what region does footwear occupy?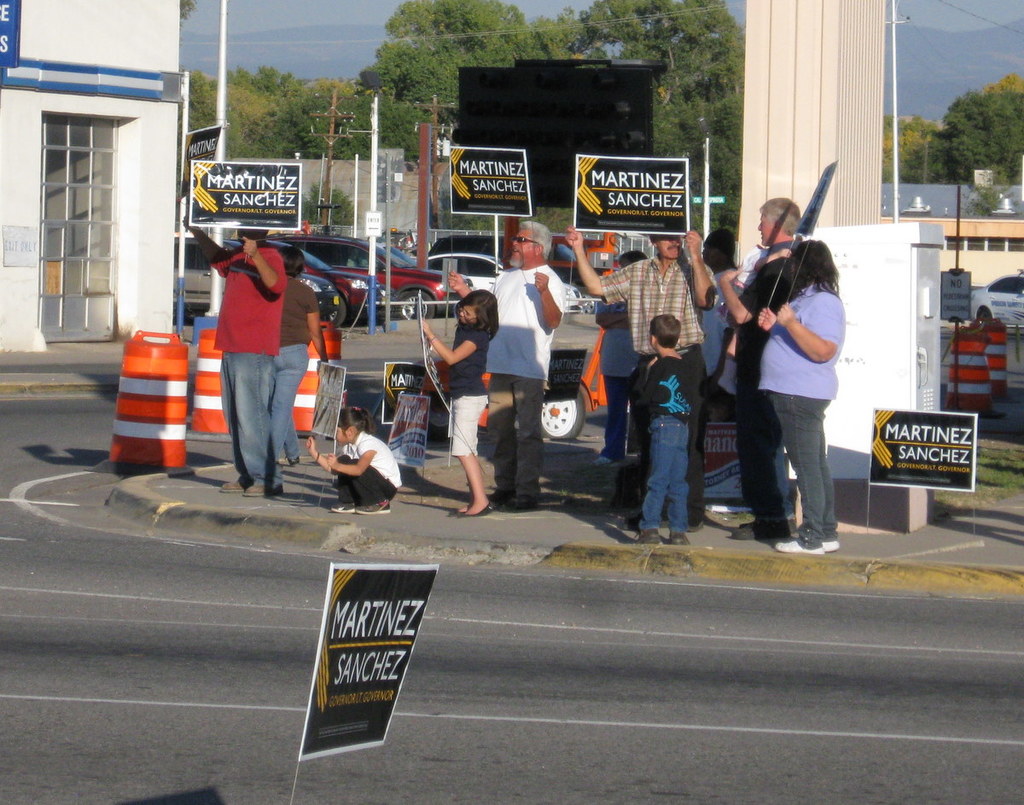
<box>329,500,349,511</box>.
